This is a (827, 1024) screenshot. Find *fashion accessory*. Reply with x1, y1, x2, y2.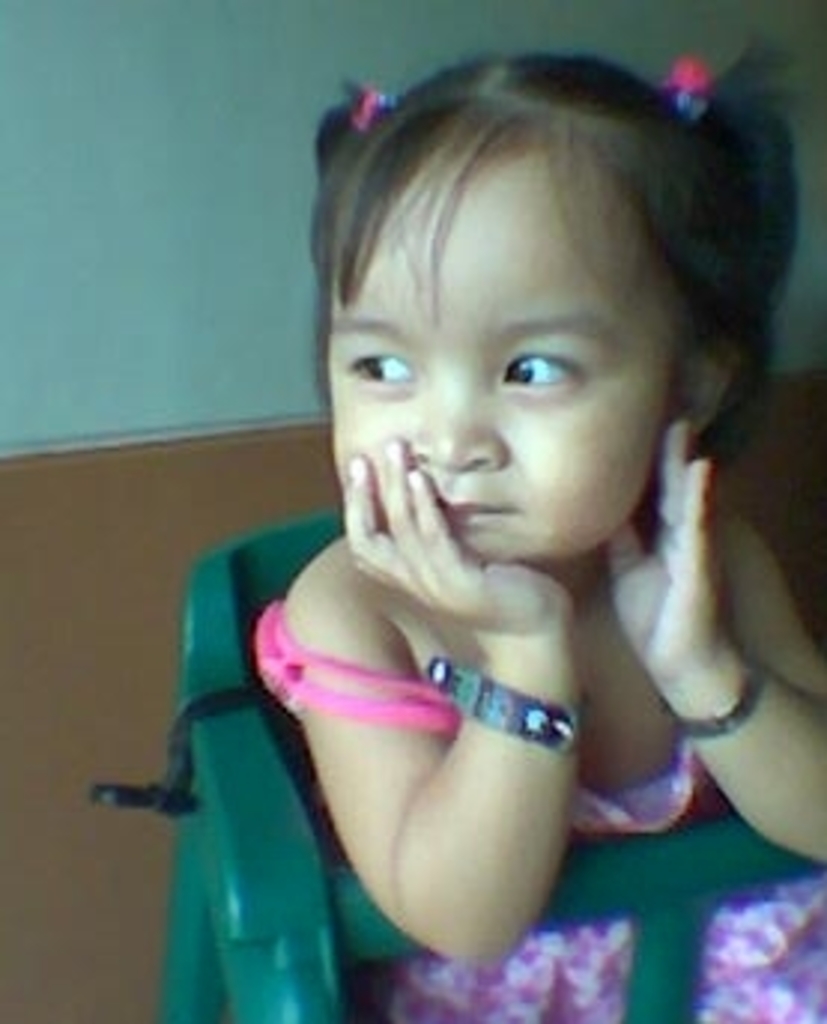
418, 648, 573, 749.
